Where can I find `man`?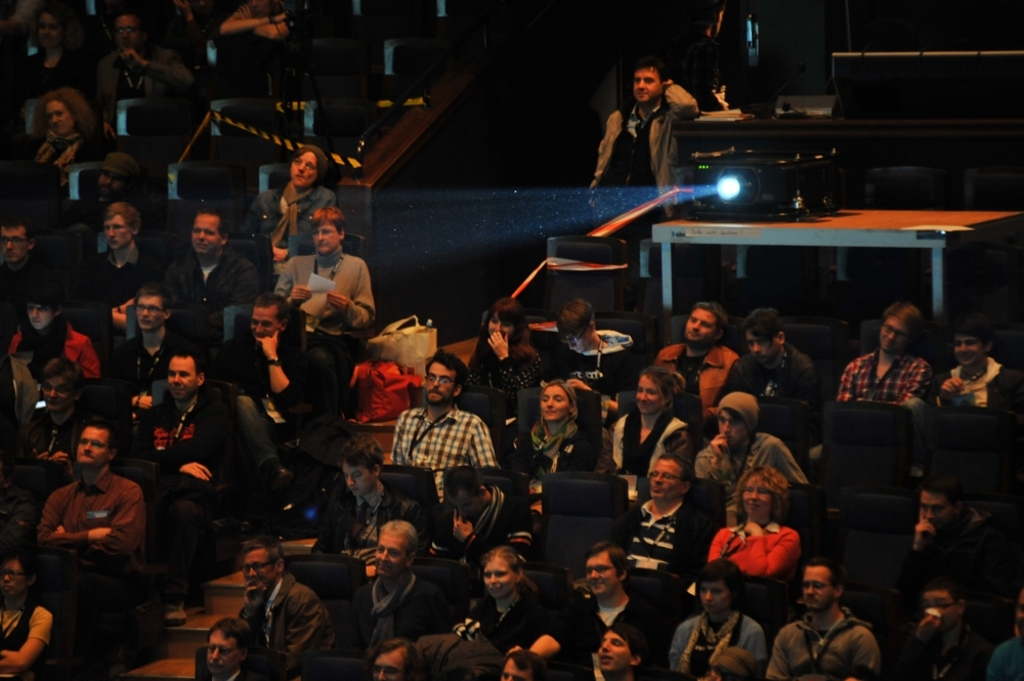
You can find it at rect(104, 285, 202, 432).
